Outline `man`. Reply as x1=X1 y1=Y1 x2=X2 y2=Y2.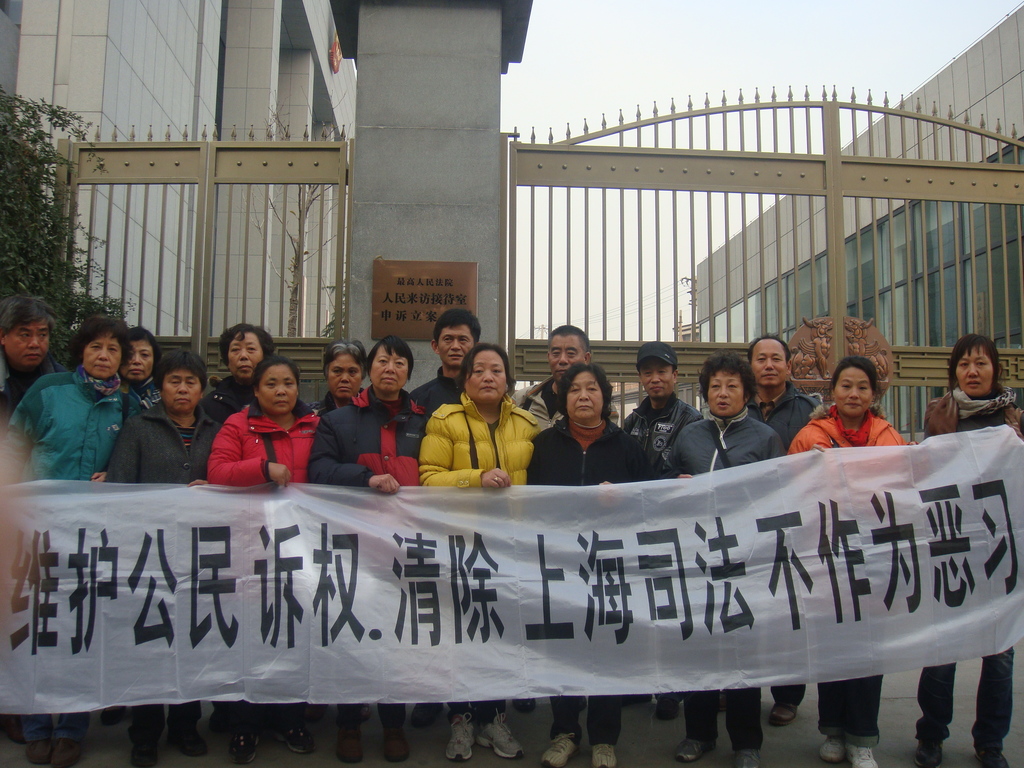
x1=744 y1=333 x2=827 y2=728.
